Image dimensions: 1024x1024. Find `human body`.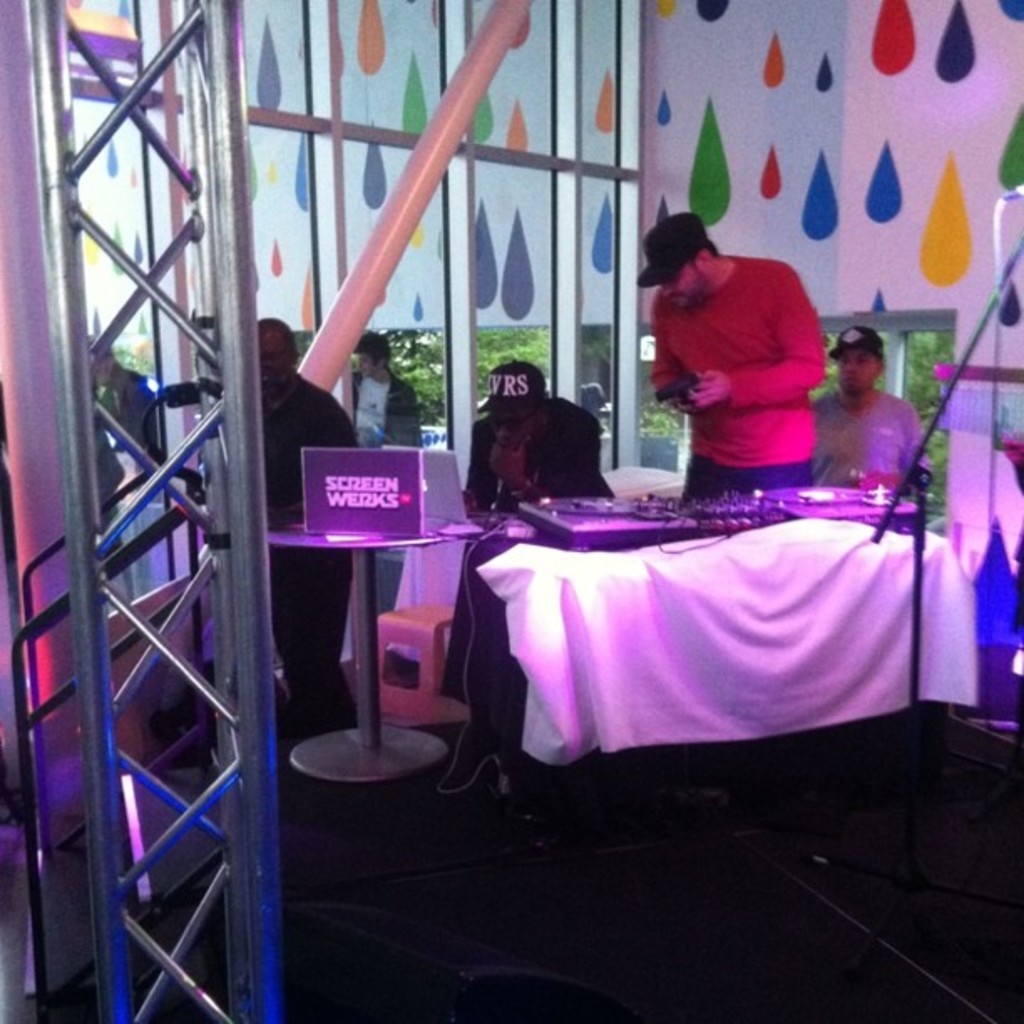
Rect(256, 326, 360, 738).
